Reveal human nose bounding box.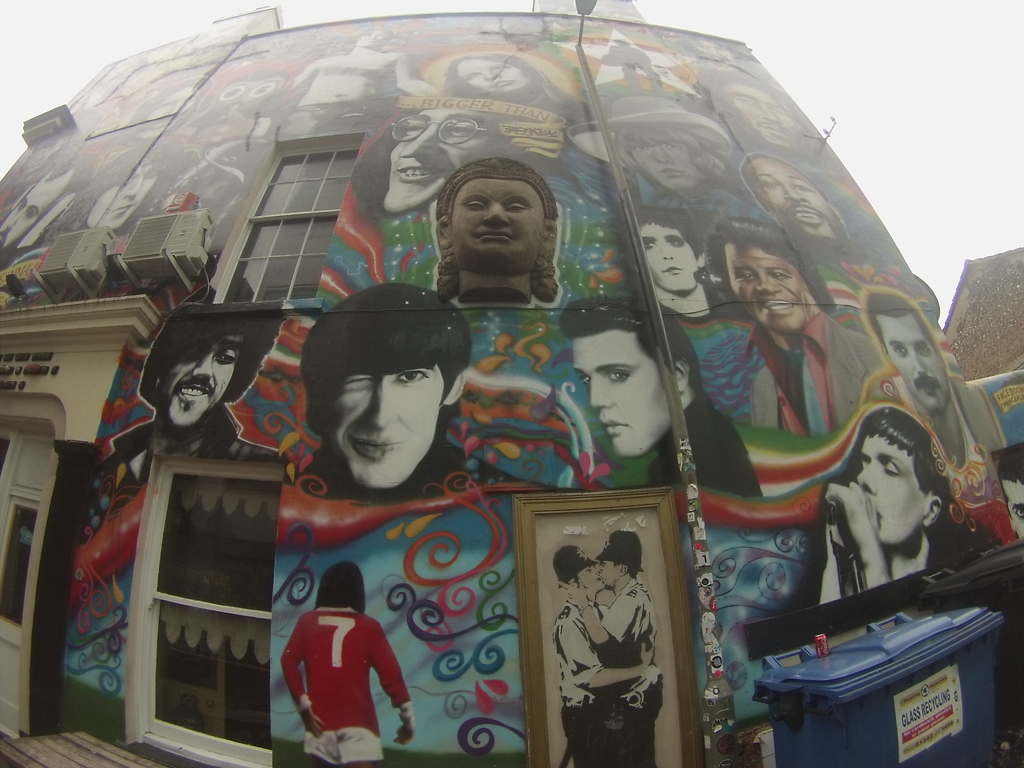
Revealed: box=[129, 175, 142, 199].
